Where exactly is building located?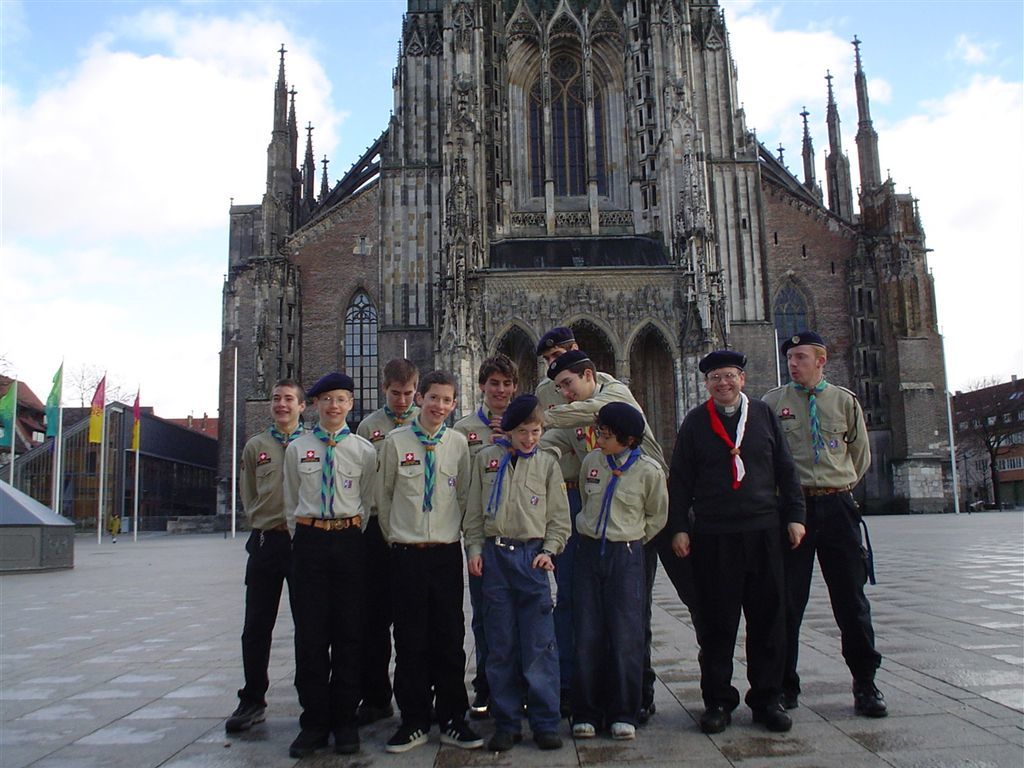
Its bounding box is box(0, 389, 217, 525).
